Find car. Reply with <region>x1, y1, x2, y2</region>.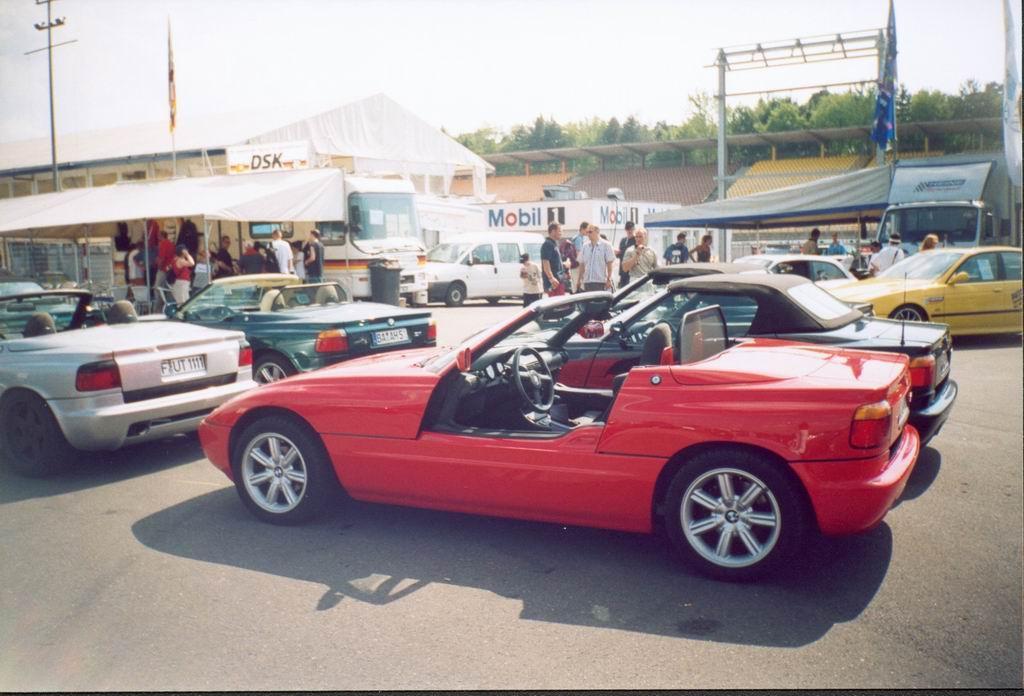
<region>401, 228, 552, 305</region>.
